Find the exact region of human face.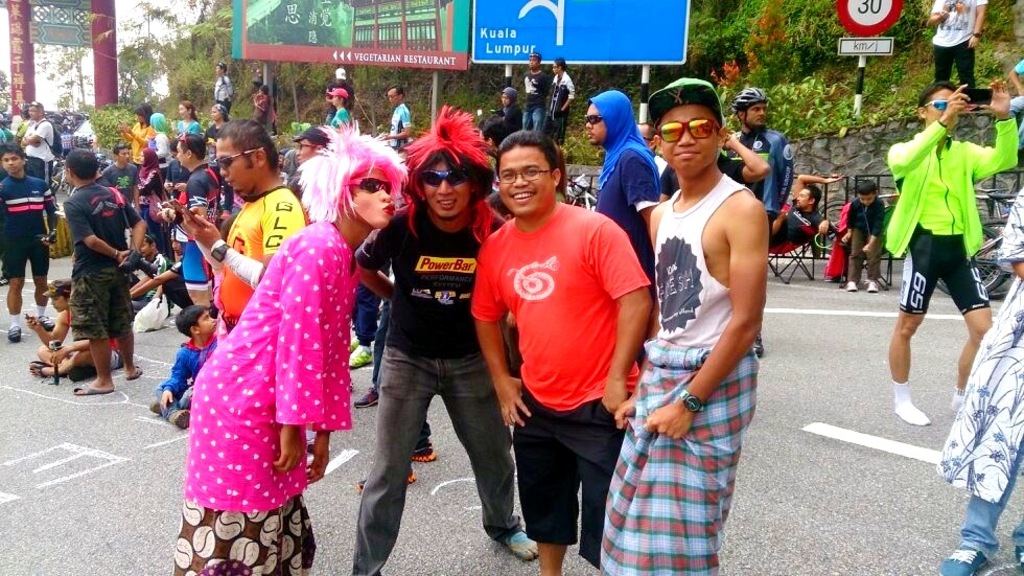
Exact region: {"left": 215, "top": 138, "right": 262, "bottom": 192}.
